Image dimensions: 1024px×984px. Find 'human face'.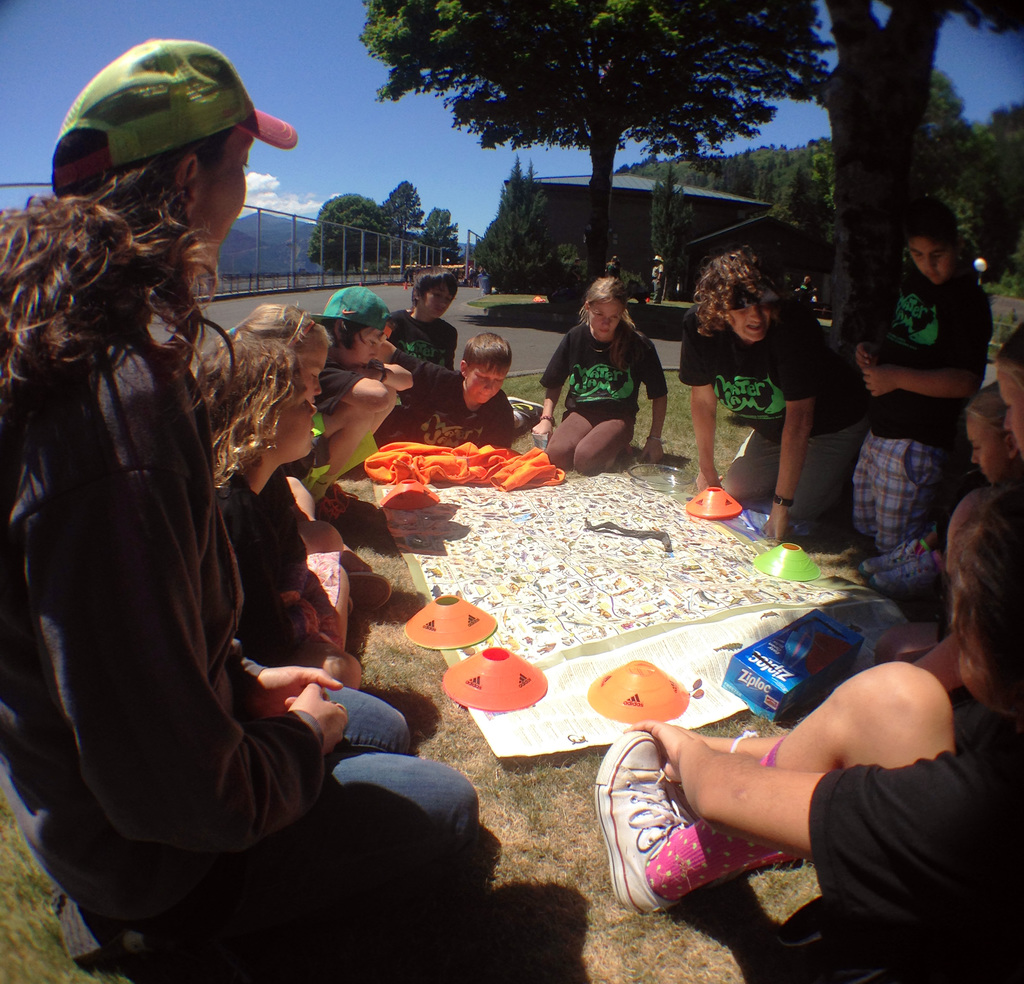
l=588, t=299, r=623, b=336.
